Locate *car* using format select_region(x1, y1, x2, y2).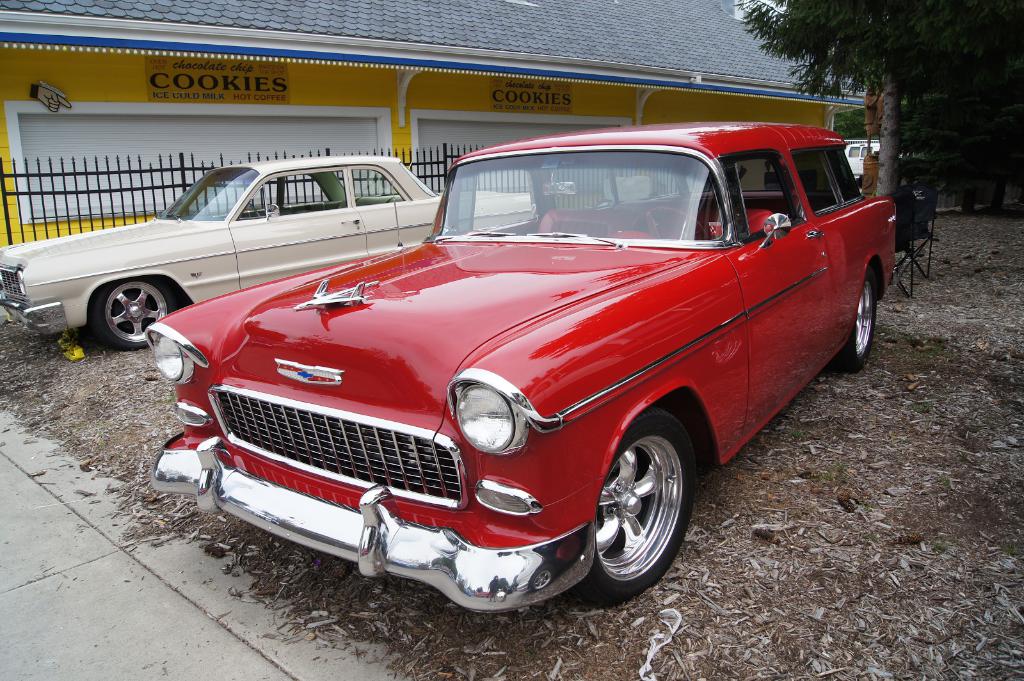
select_region(157, 122, 897, 607).
